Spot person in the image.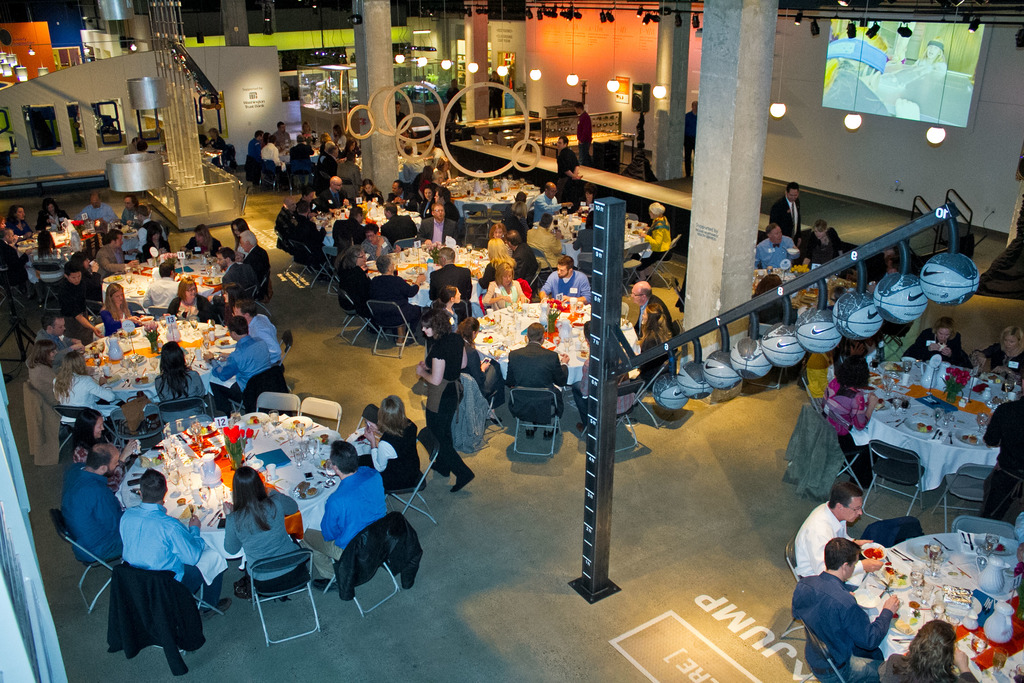
person found at detection(2, 201, 39, 233).
